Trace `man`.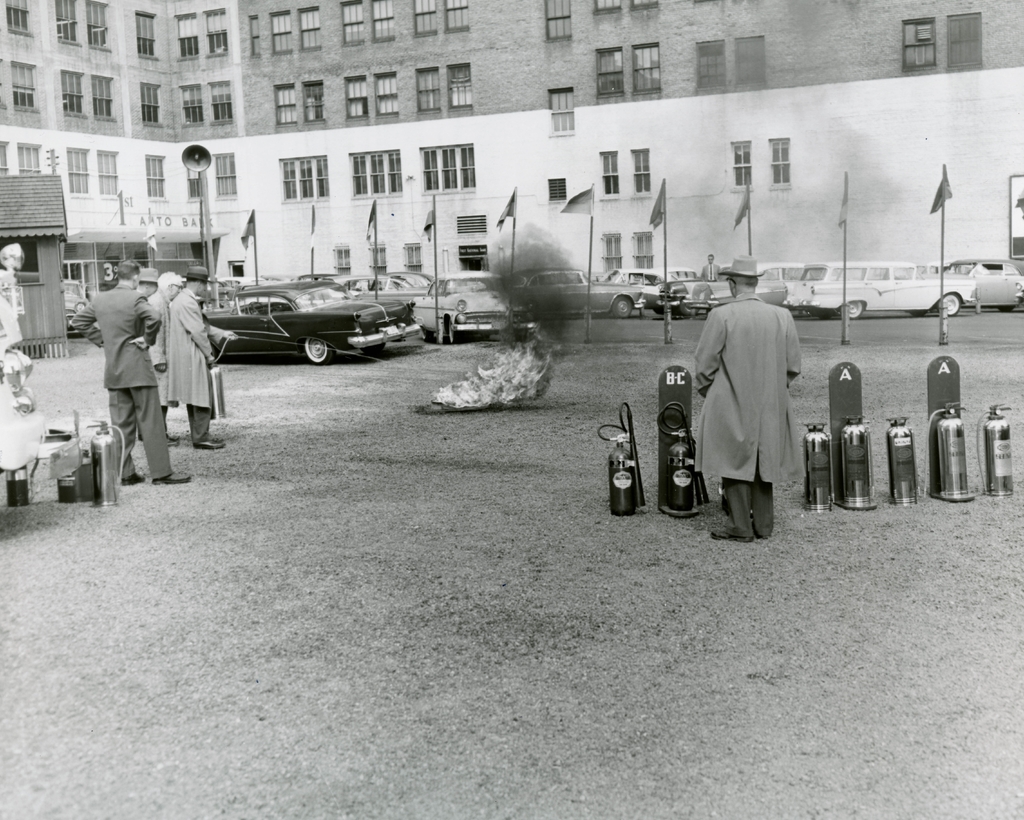
Traced to locate(698, 249, 722, 281).
